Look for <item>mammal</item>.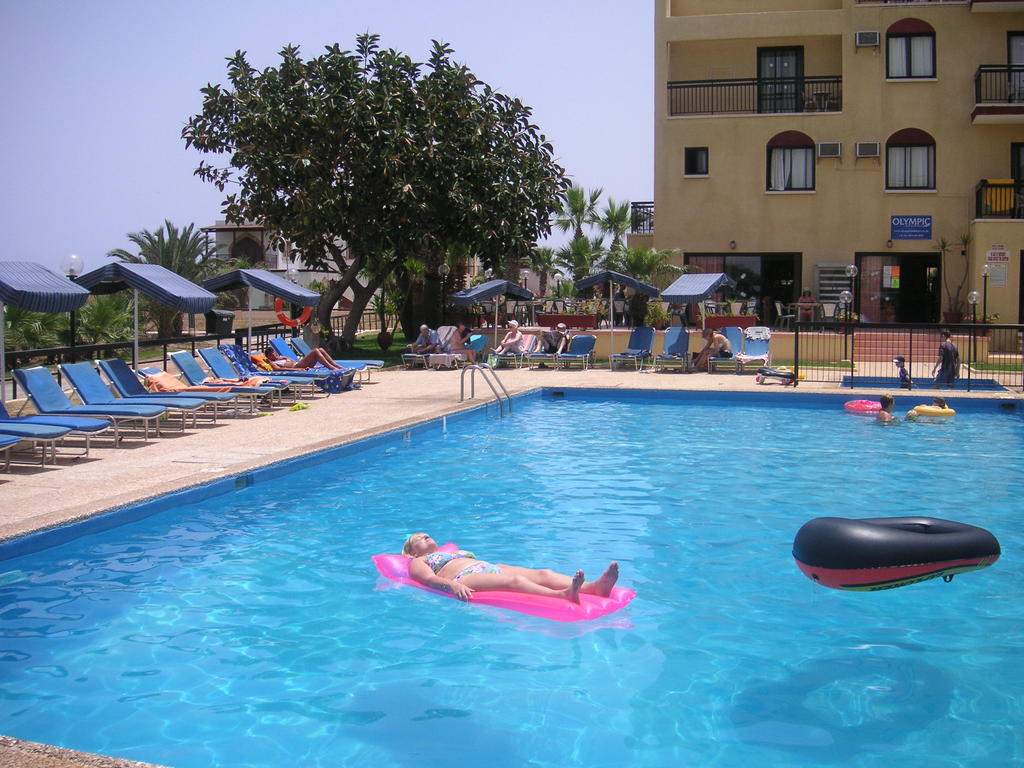
Found: box=[924, 397, 946, 409].
